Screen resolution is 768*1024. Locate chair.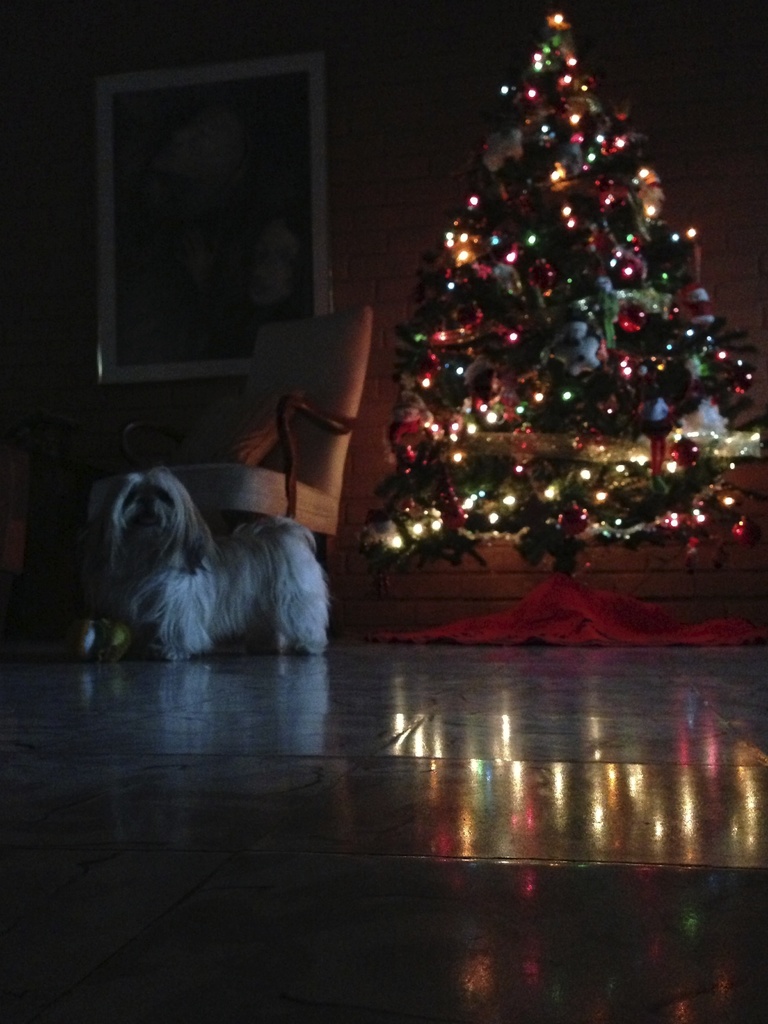
bbox=(99, 307, 372, 588).
